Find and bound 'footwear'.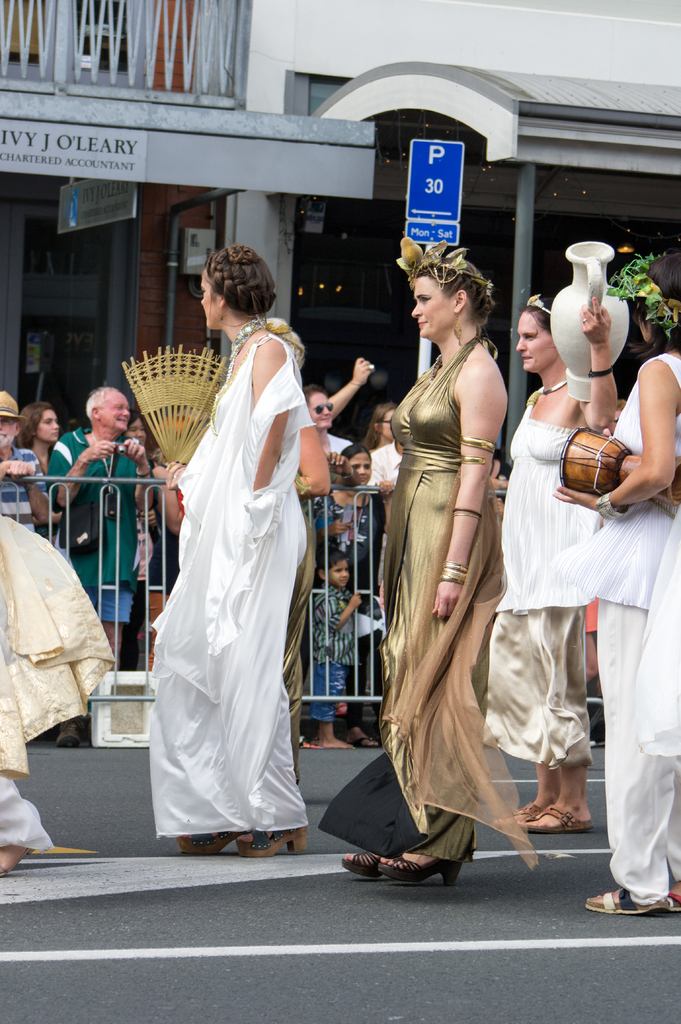
Bound: <box>236,821,309,856</box>.
